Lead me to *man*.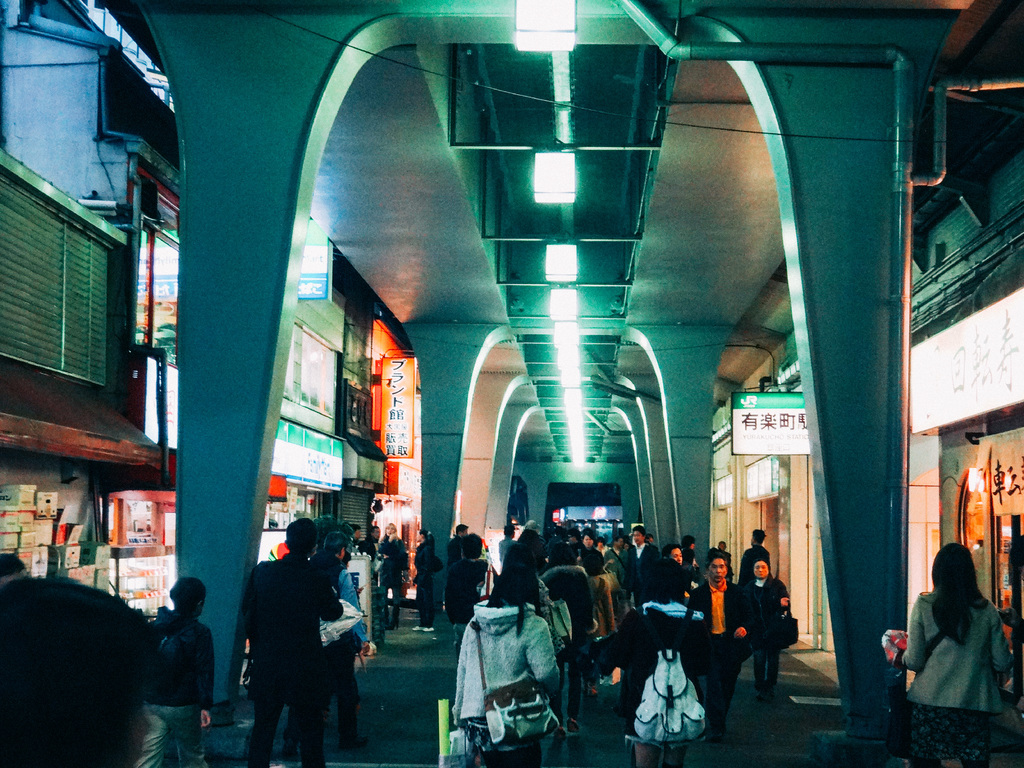
Lead to left=361, top=526, right=376, bottom=557.
